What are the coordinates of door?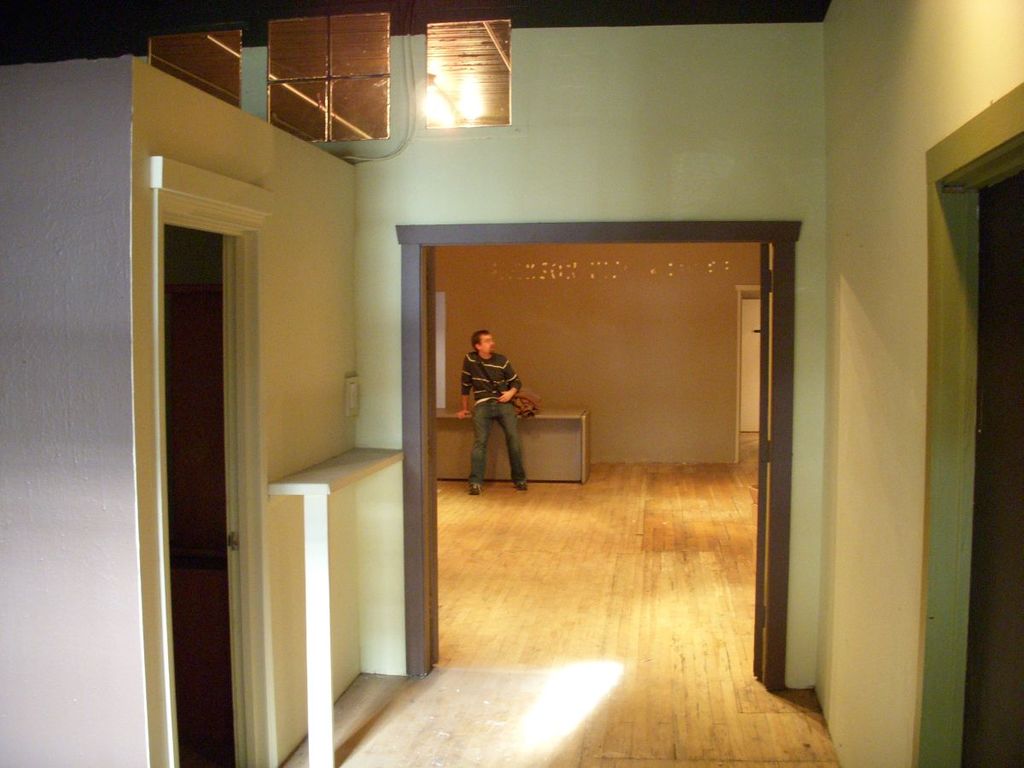
{"left": 737, "top": 240, "right": 765, "bottom": 689}.
